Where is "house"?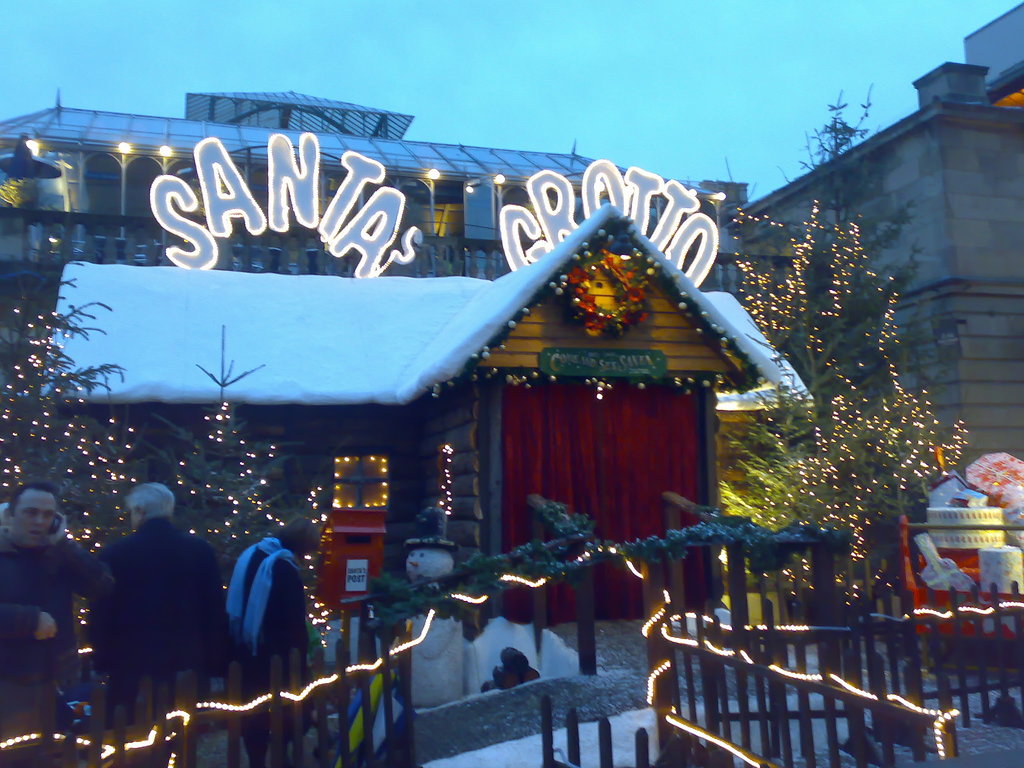
(left=743, top=0, right=1023, bottom=549).
